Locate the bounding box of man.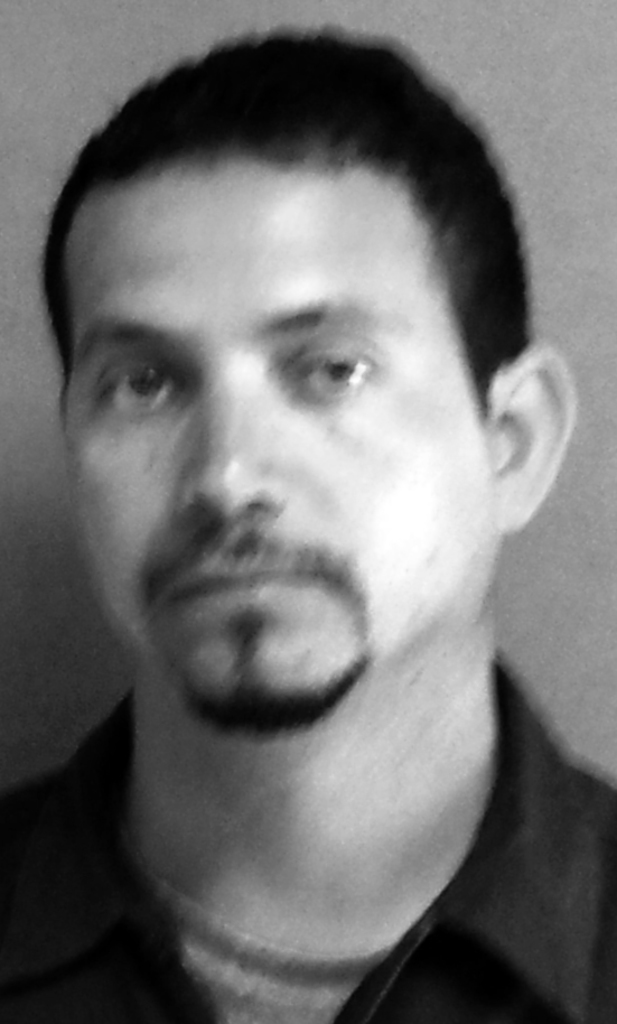
Bounding box: {"left": 0, "top": 80, "right": 616, "bottom": 1023}.
